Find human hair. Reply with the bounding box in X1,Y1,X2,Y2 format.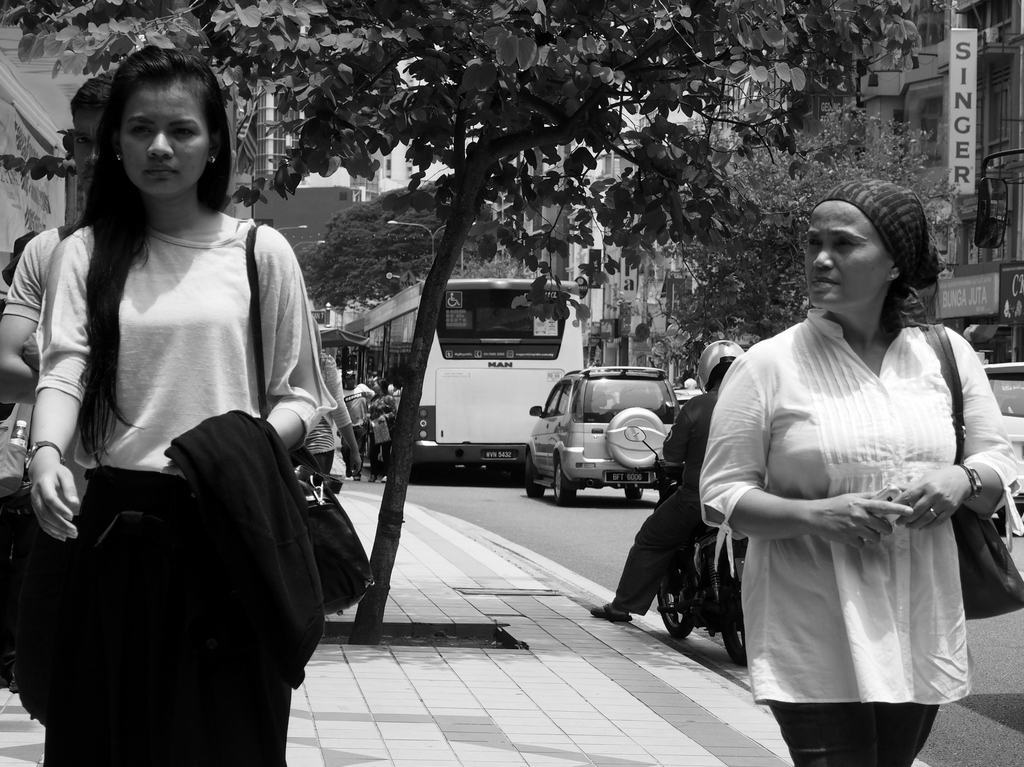
73,64,121,115.
